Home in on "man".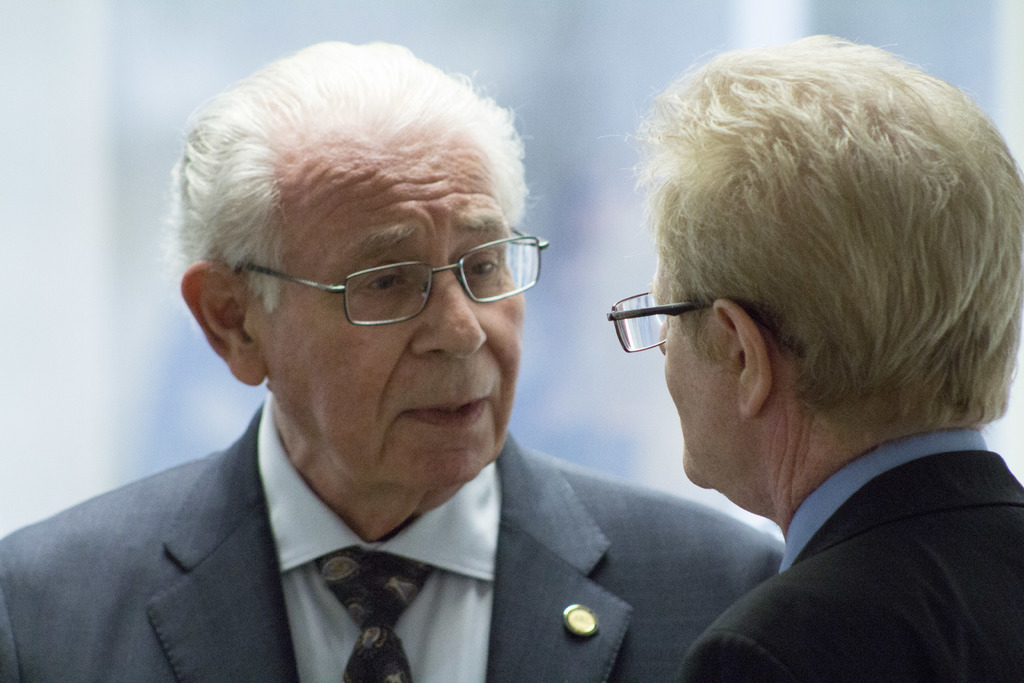
Homed in at x1=598, y1=31, x2=1023, y2=682.
